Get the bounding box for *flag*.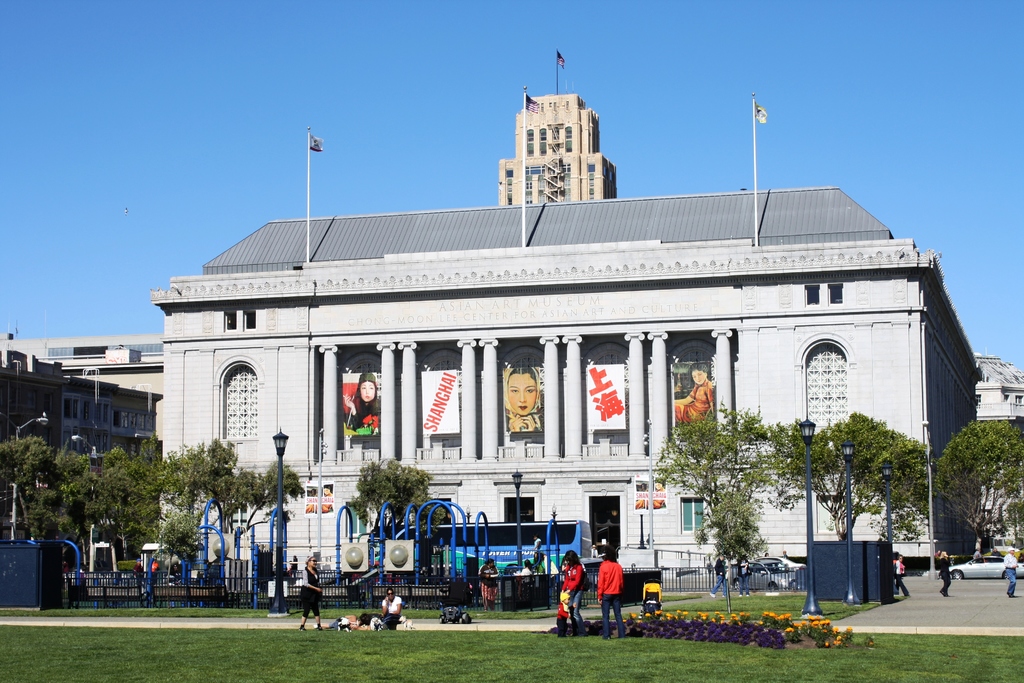
(x1=751, y1=101, x2=769, y2=122).
